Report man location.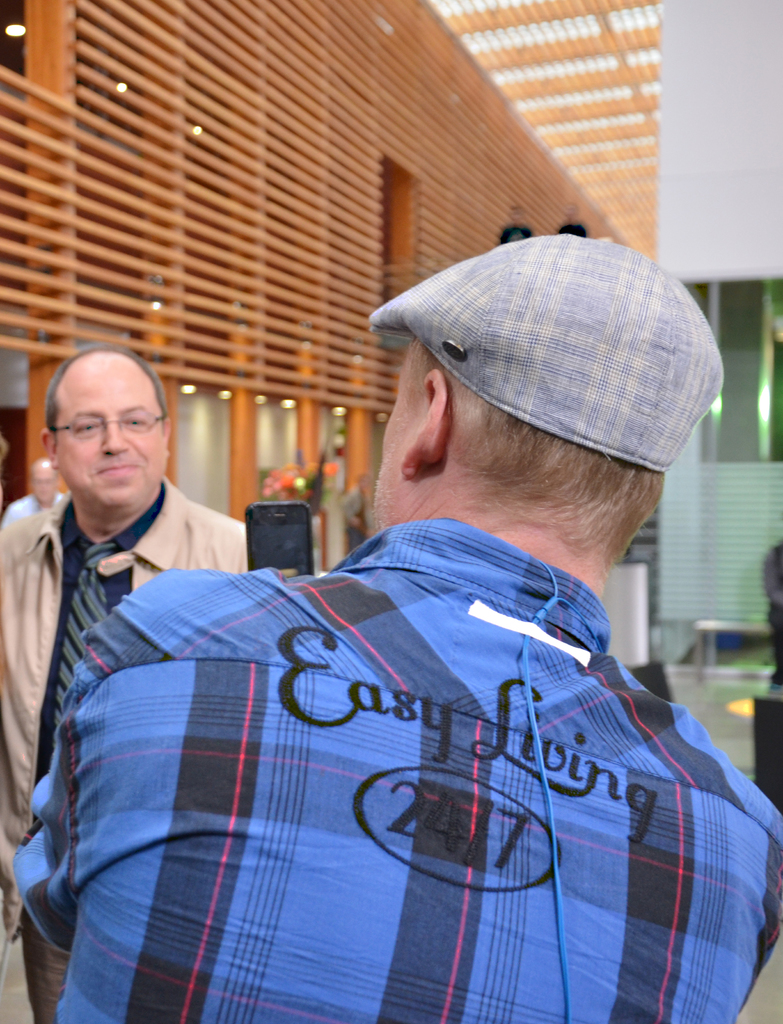
Report: (0, 344, 249, 1022).
